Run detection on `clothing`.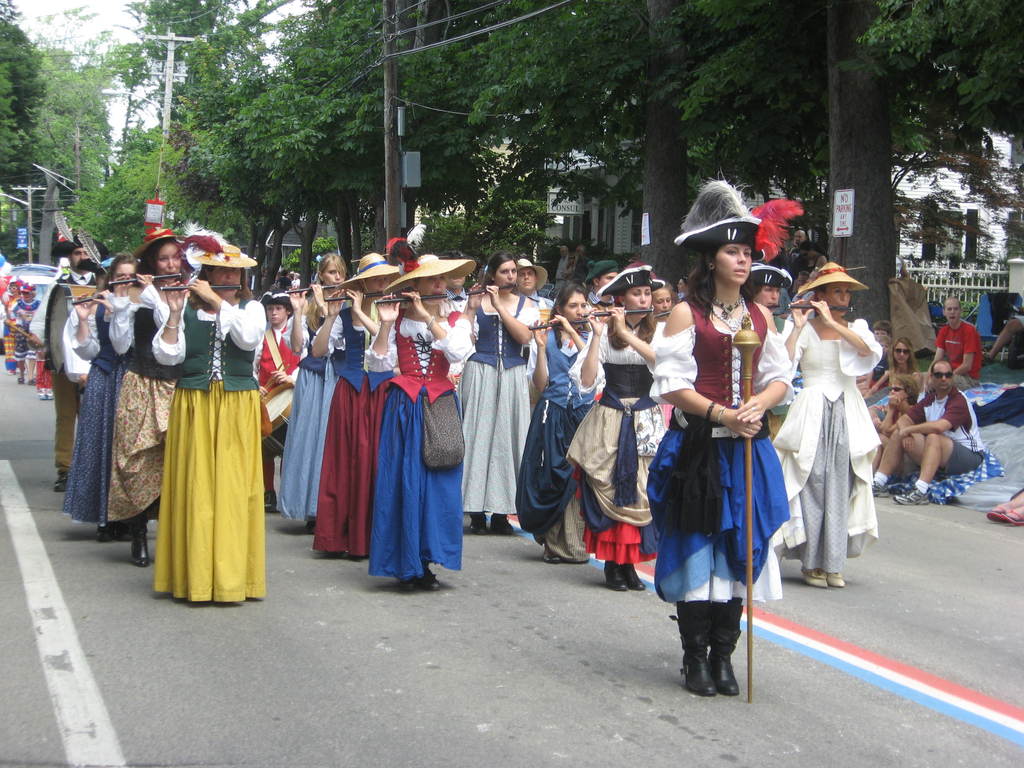
Result: <region>134, 295, 269, 600</region>.
